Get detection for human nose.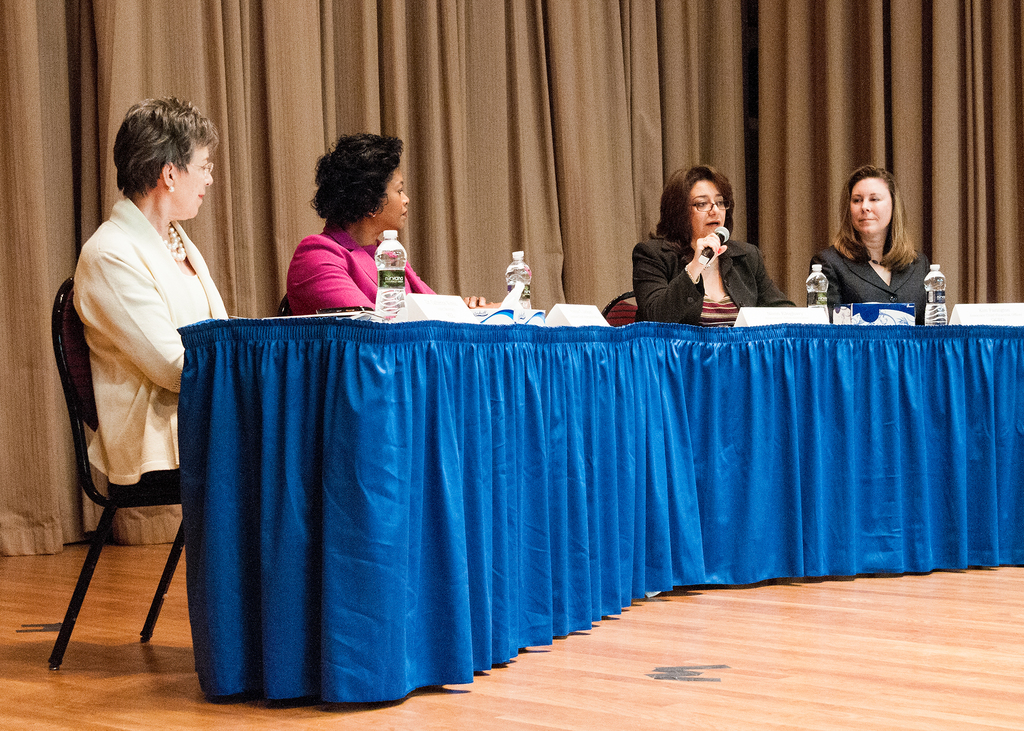
Detection: bbox=[401, 184, 409, 207].
